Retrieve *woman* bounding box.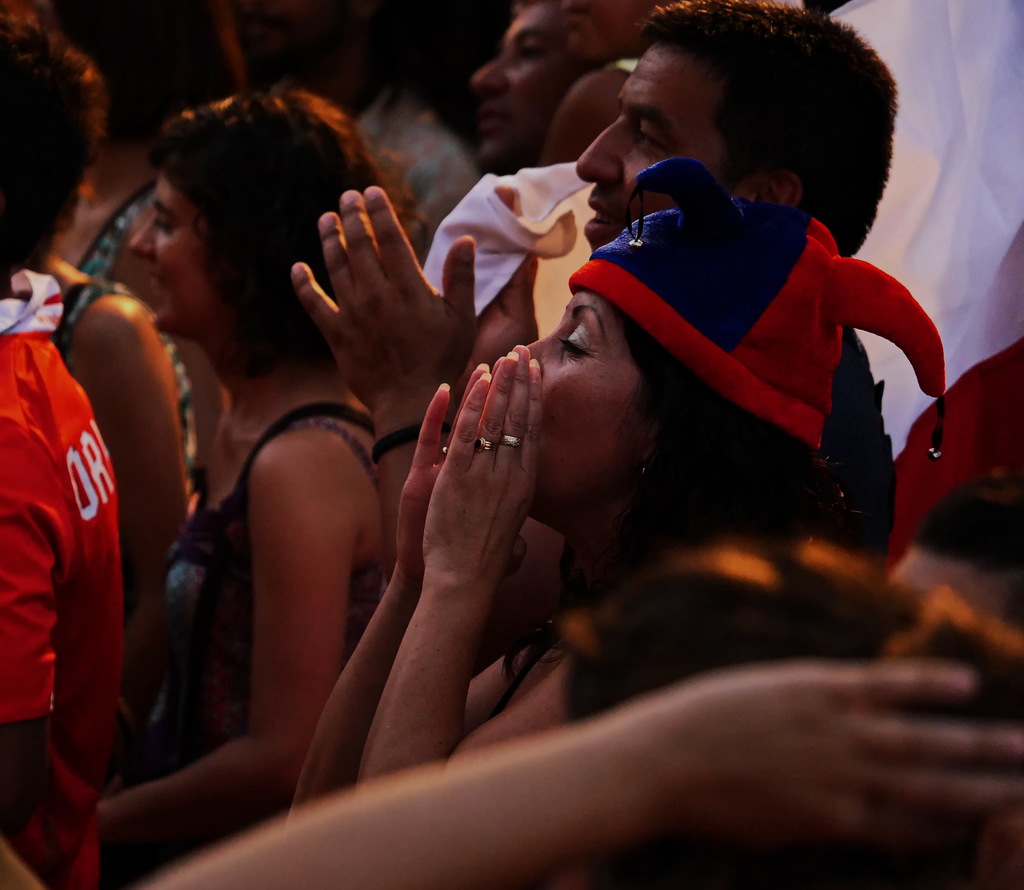
Bounding box: left=110, top=93, right=382, bottom=889.
